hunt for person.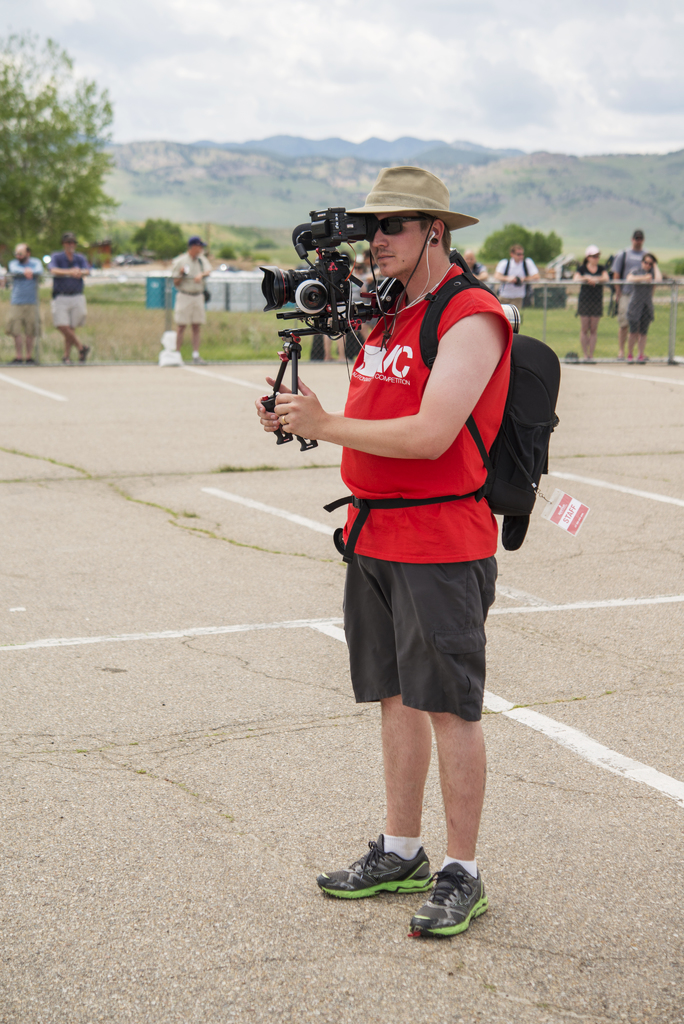
Hunted down at 585/250/613/364.
